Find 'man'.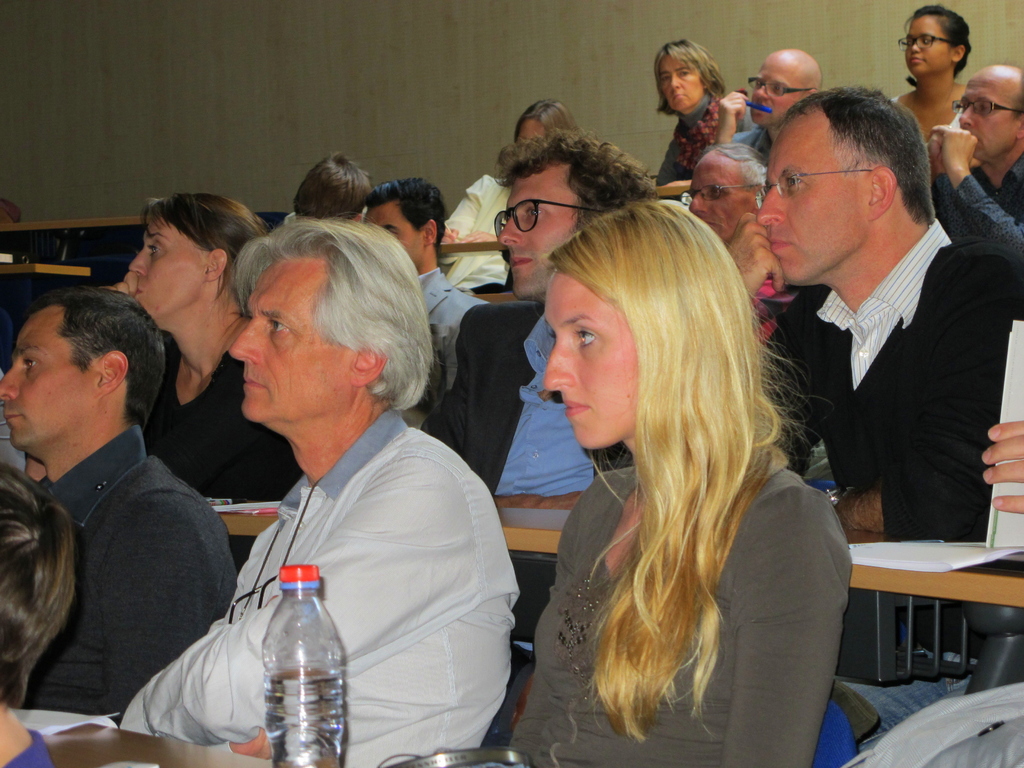
(419, 127, 666, 508).
